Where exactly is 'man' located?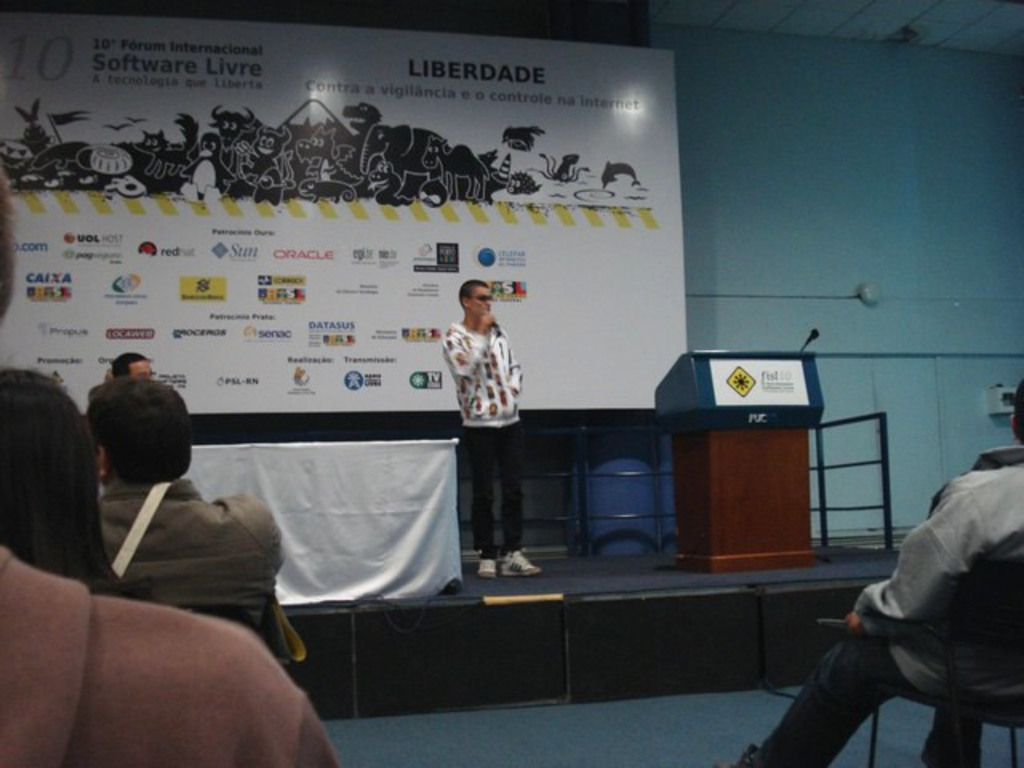
Its bounding box is {"left": 83, "top": 378, "right": 310, "bottom": 659}.
